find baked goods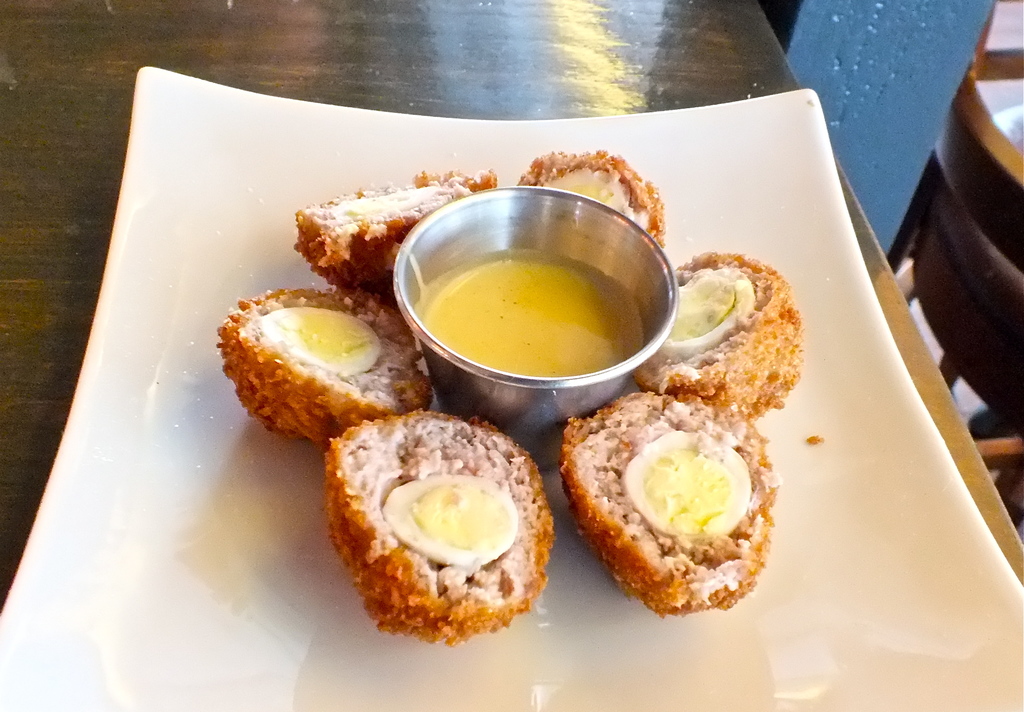
[left=211, top=281, right=432, bottom=453]
